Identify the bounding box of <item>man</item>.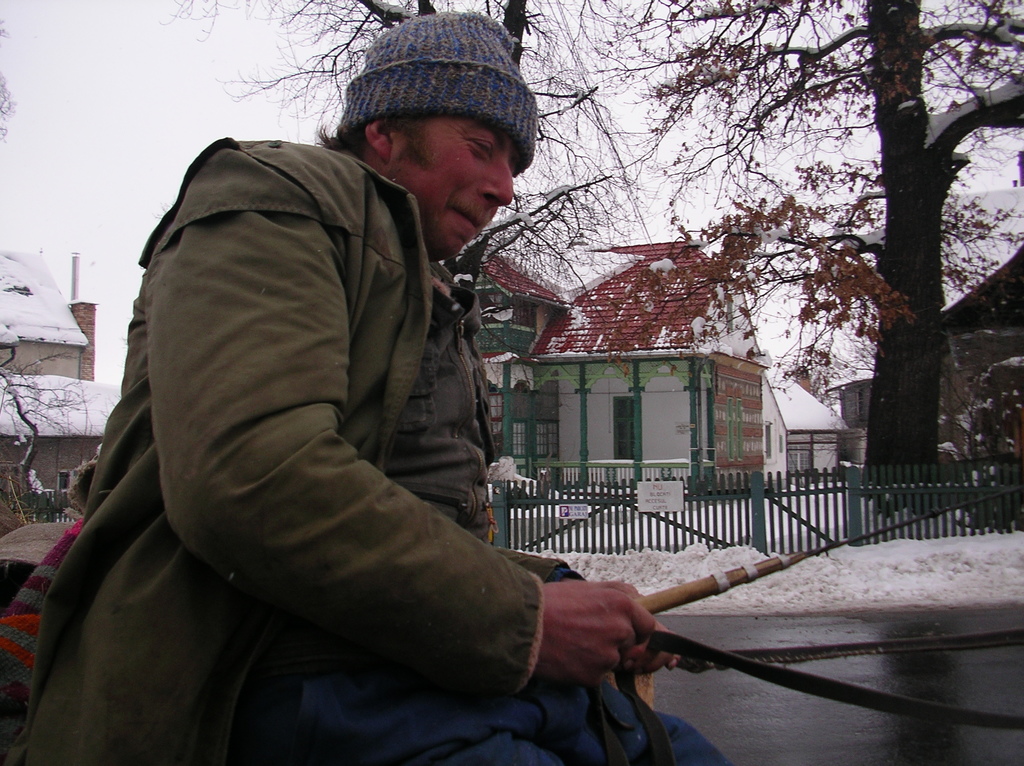
(19,13,730,765).
